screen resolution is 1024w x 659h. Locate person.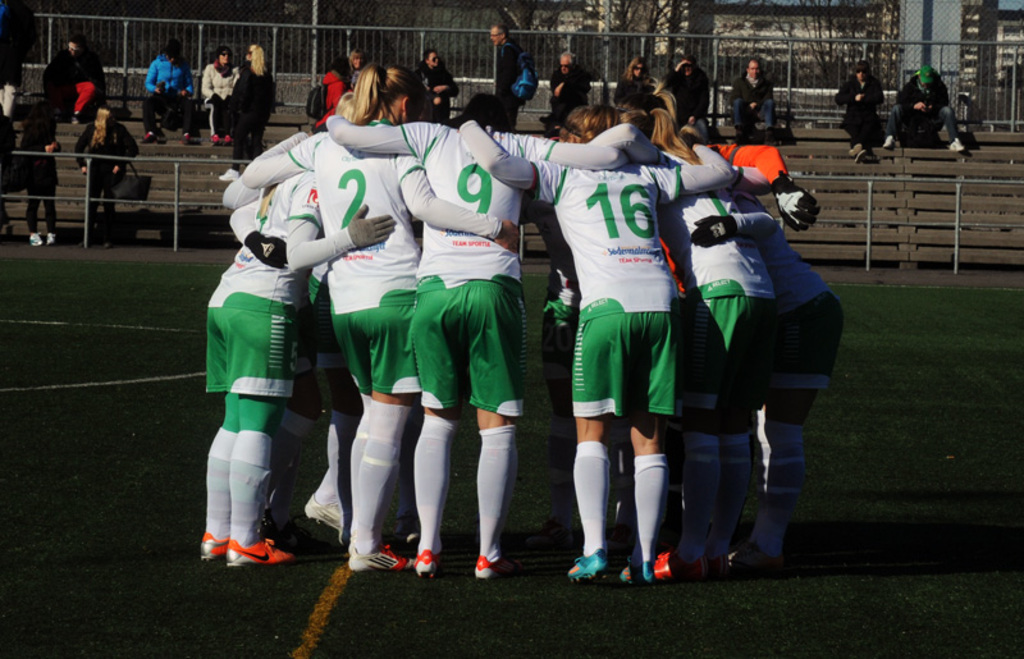
{"x1": 73, "y1": 102, "x2": 137, "y2": 237}.
